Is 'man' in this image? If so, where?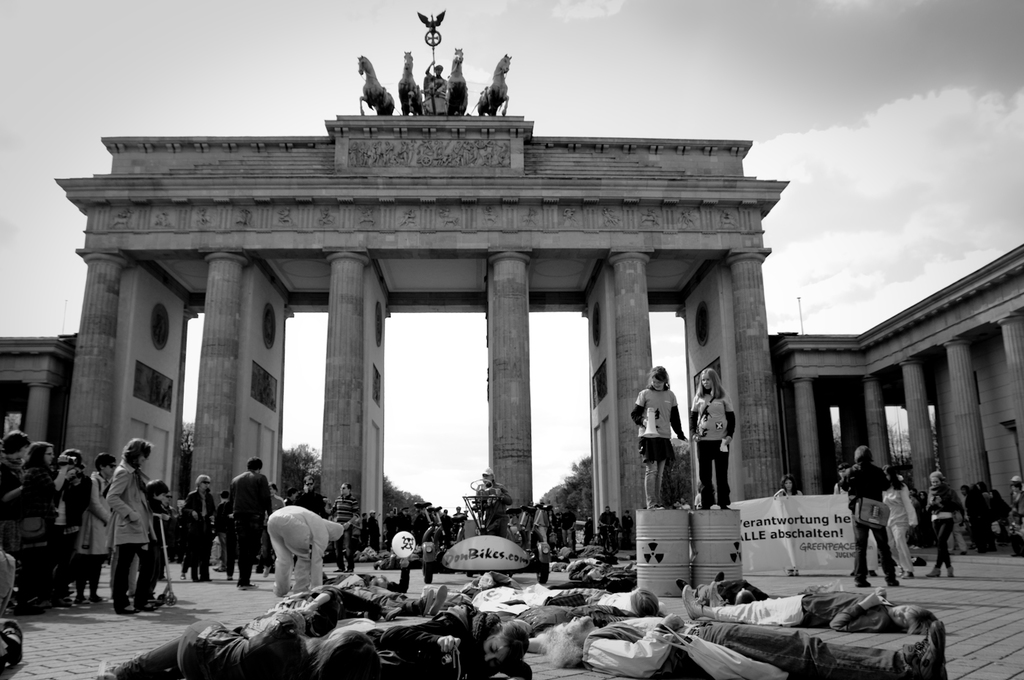
Yes, at <box>358,511,369,551</box>.
